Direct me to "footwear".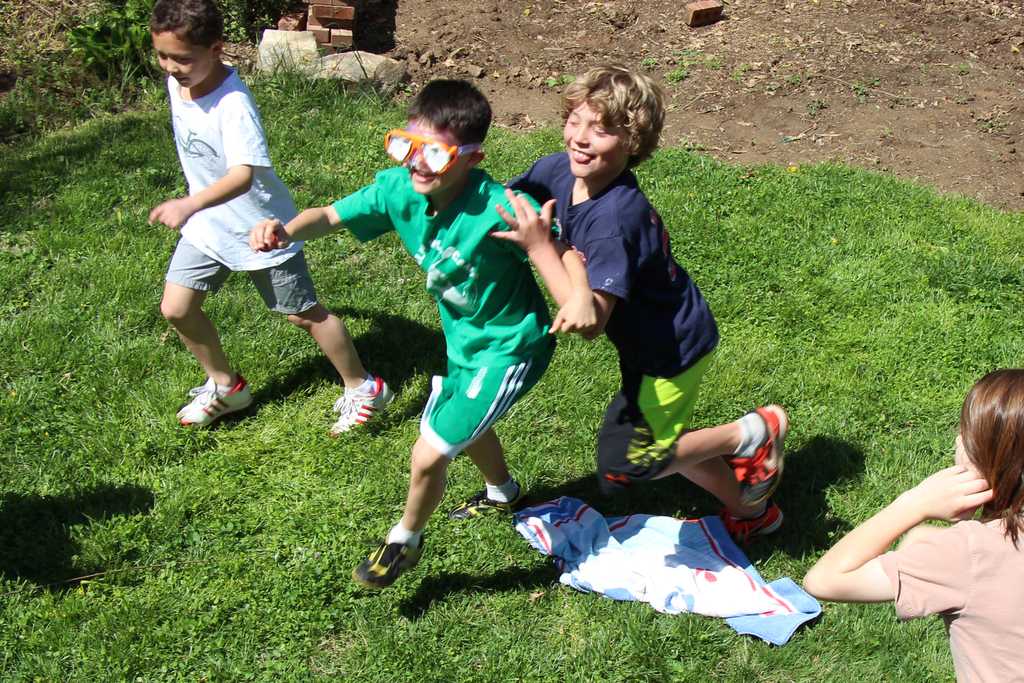
Direction: <box>178,378,255,426</box>.
